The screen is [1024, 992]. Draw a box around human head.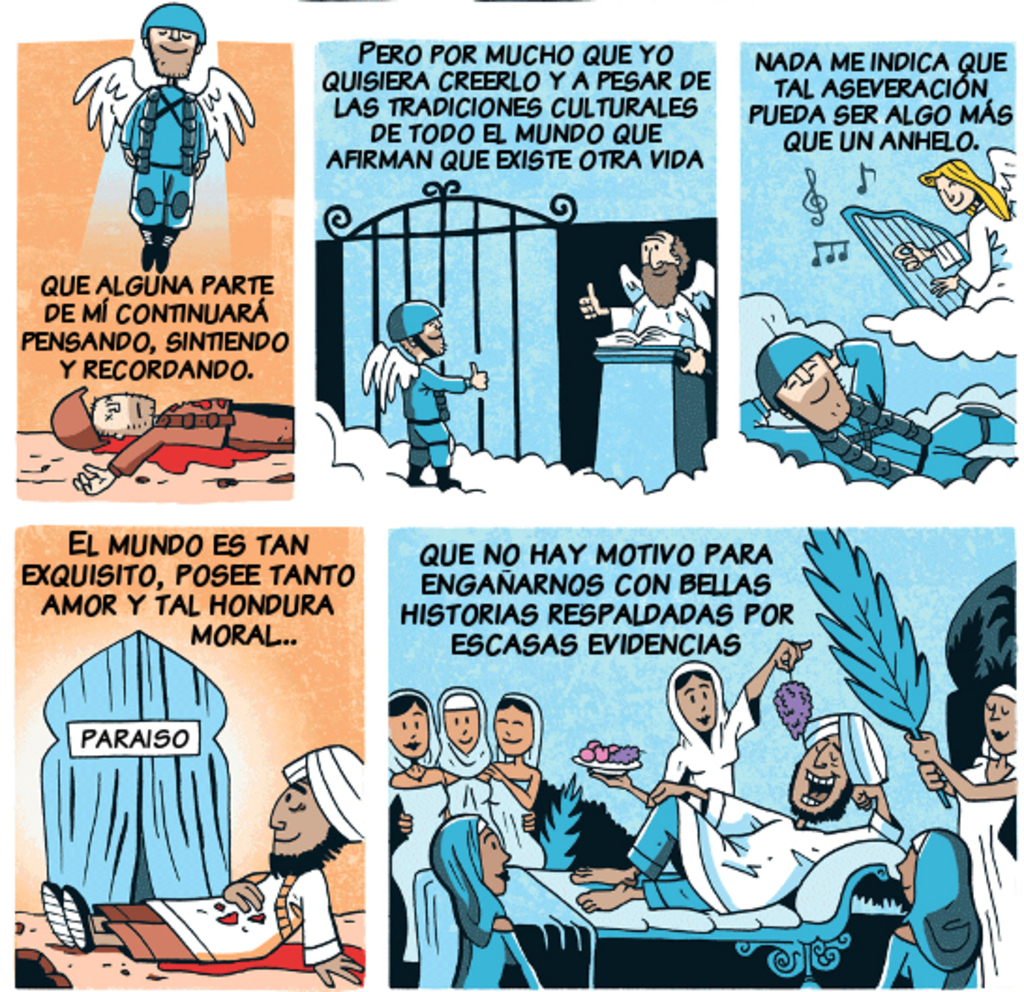
detection(441, 684, 486, 756).
